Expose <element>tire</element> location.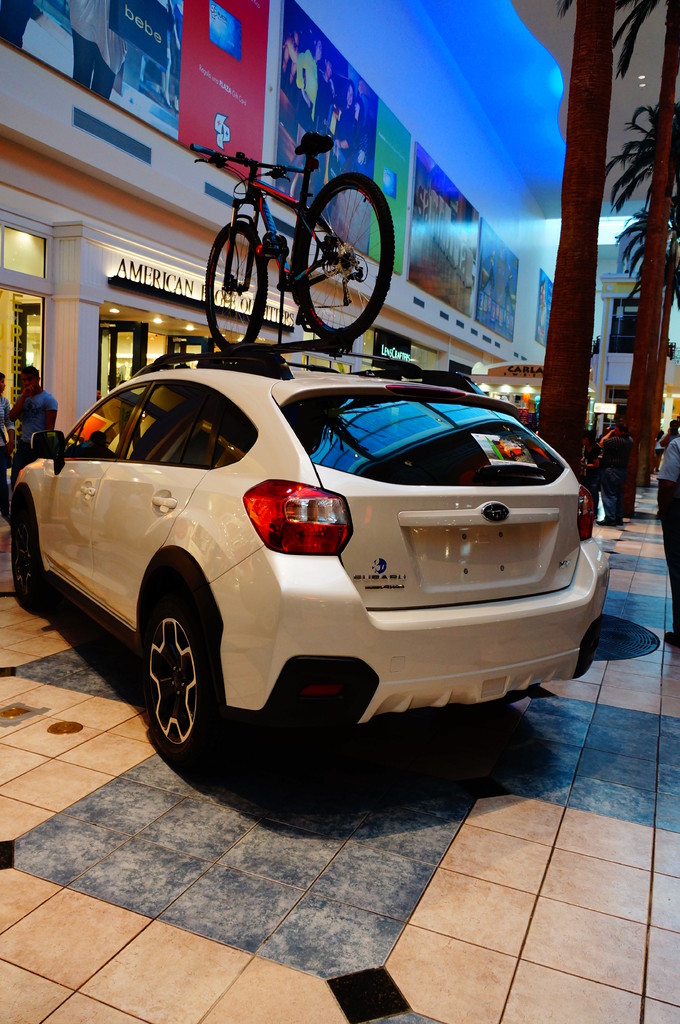
Exposed at BBox(202, 219, 269, 354).
